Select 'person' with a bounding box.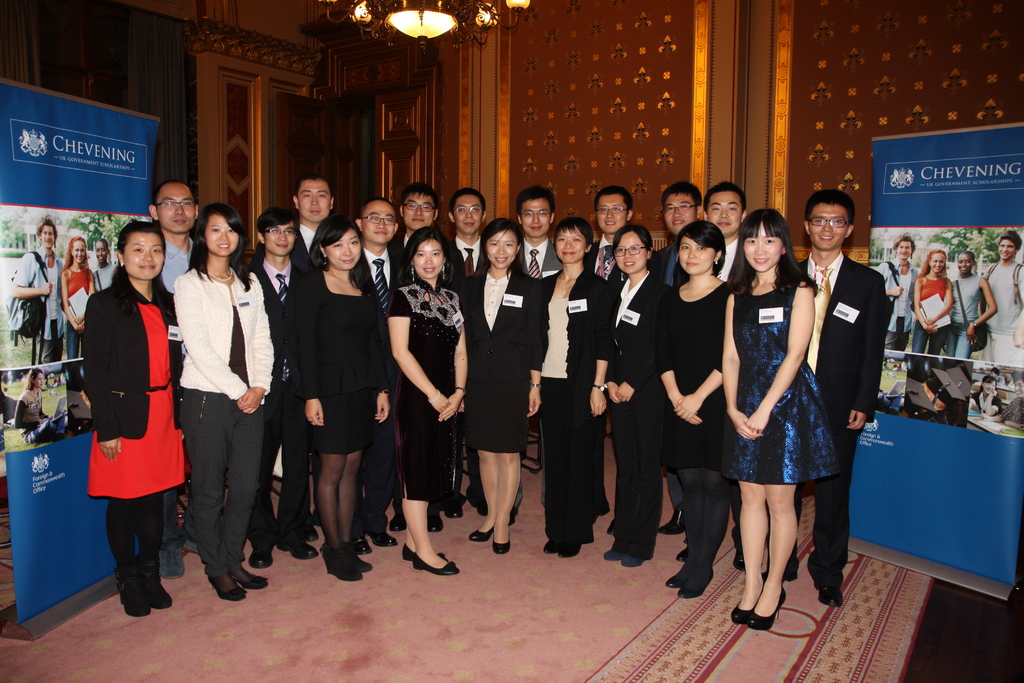
detection(16, 368, 47, 432).
